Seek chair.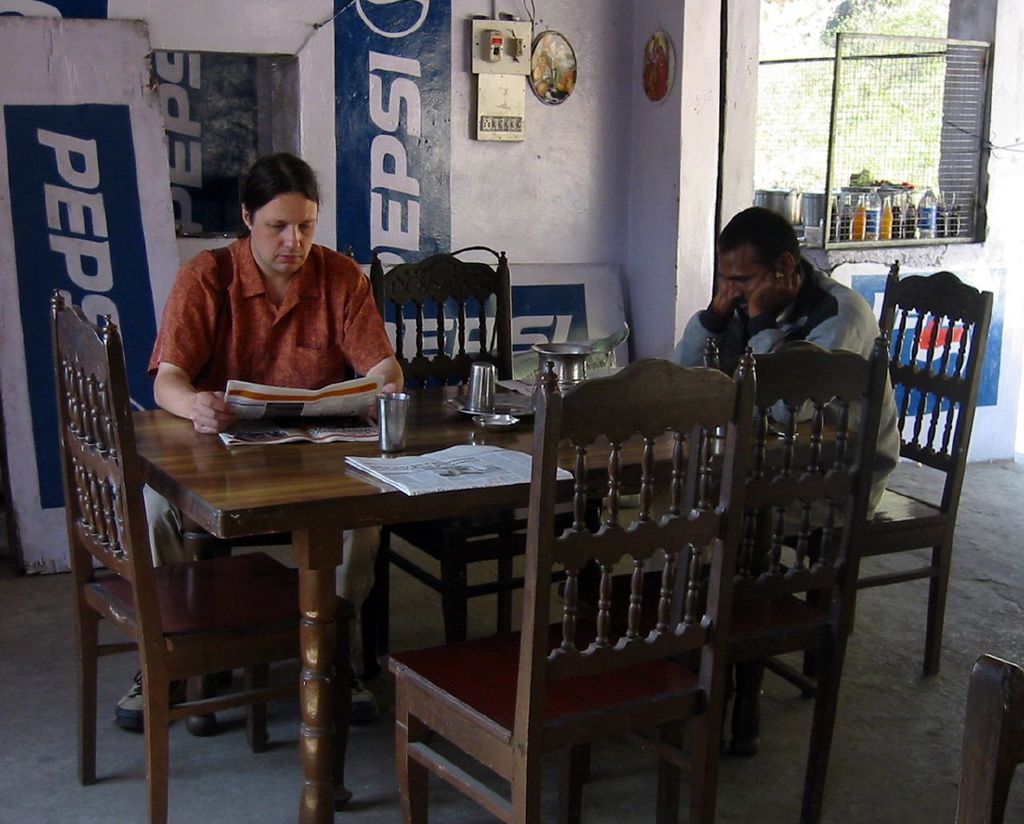
box=[708, 331, 891, 823].
